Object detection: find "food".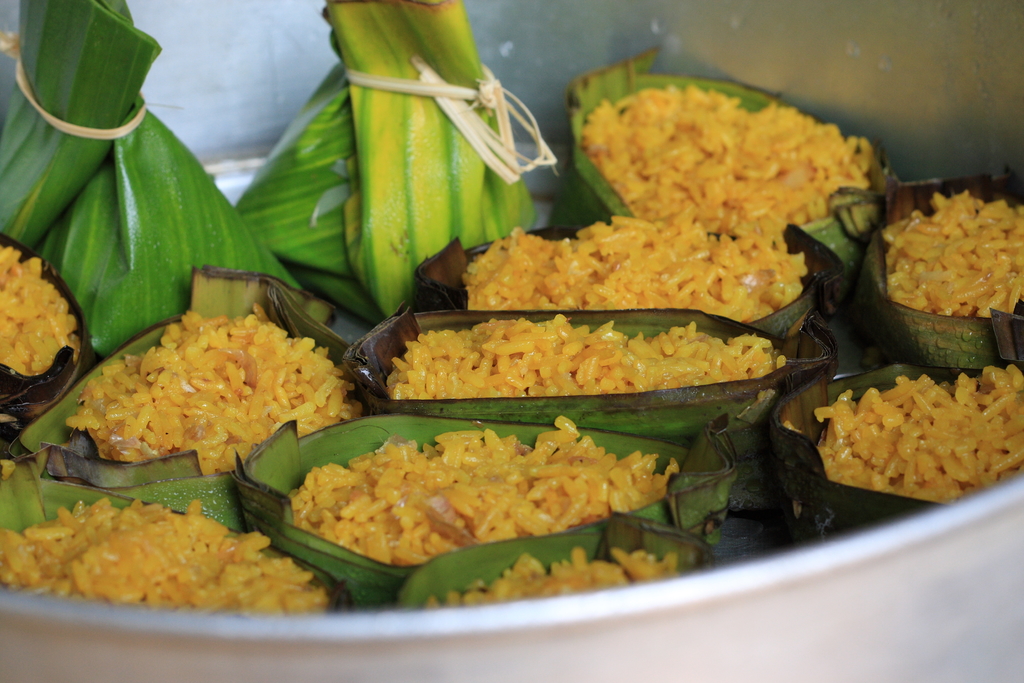
bbox(578, 85, 874, 230).
